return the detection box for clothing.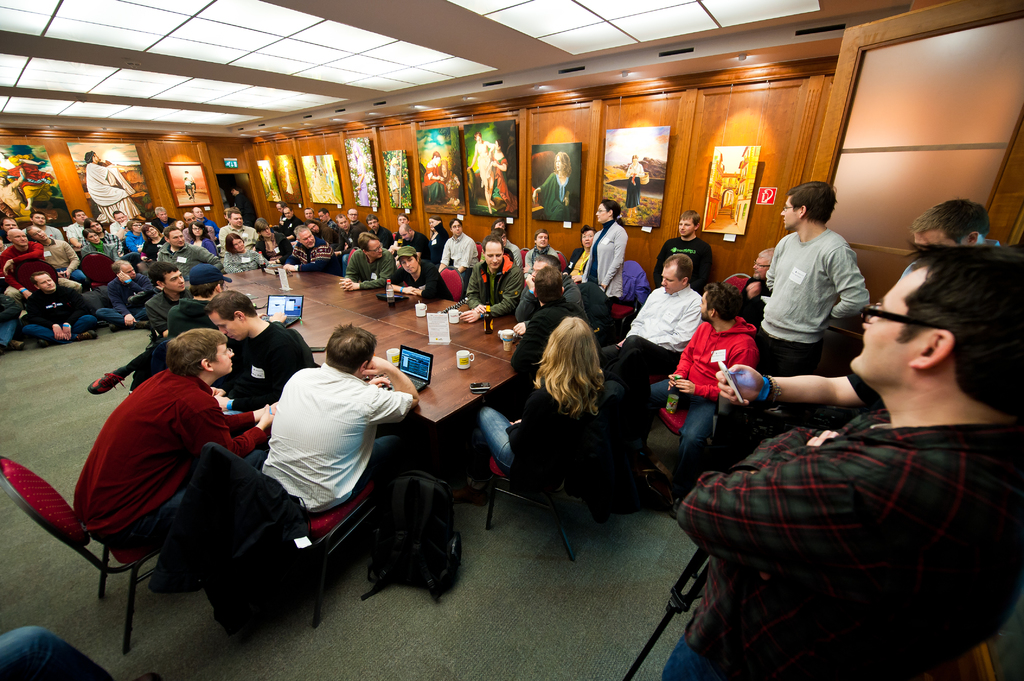
box=[340, 221, 368, 251].
